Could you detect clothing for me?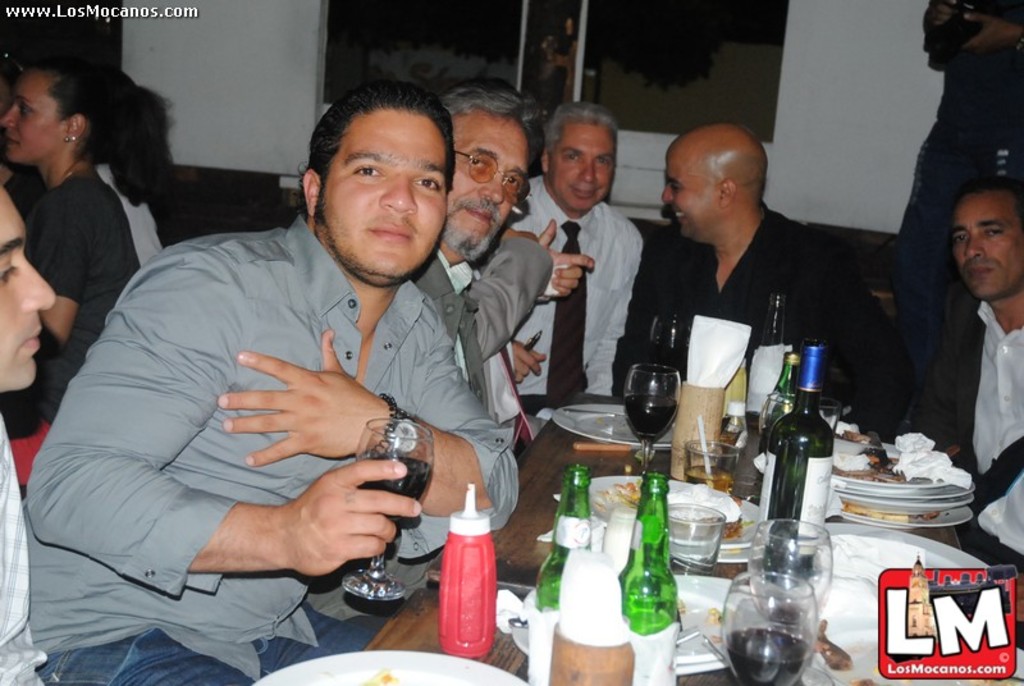
Detection result: 412:242:550:420.
